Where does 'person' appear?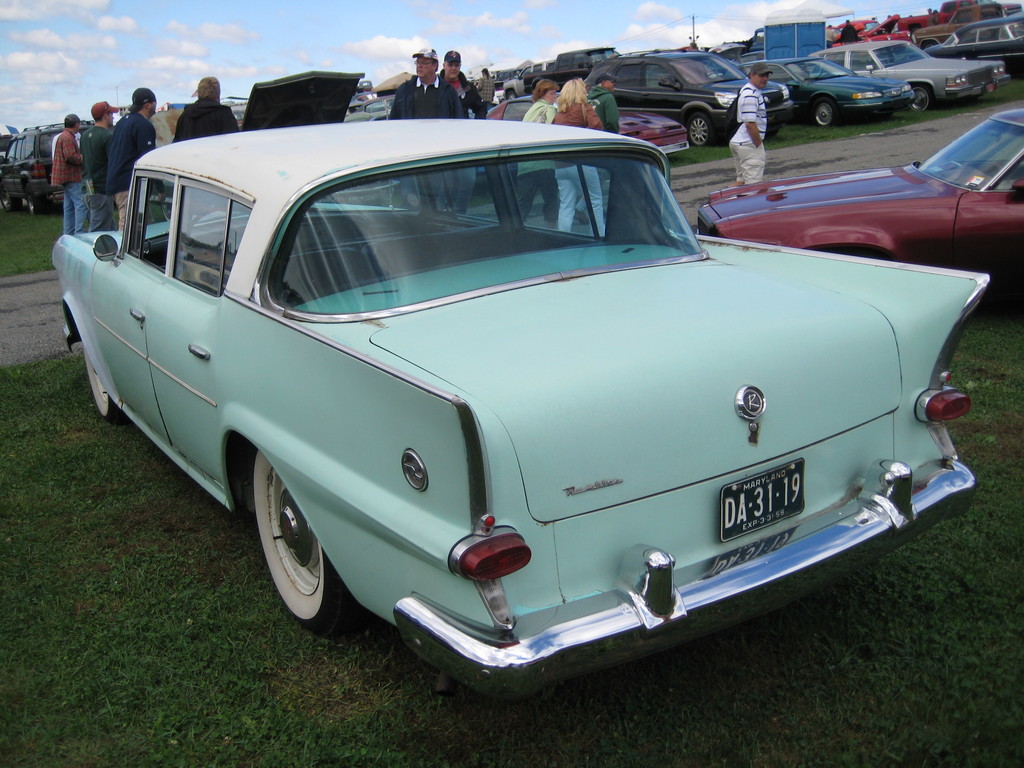
Appears at x1=520, y1=78, x2=559, y2=230.
